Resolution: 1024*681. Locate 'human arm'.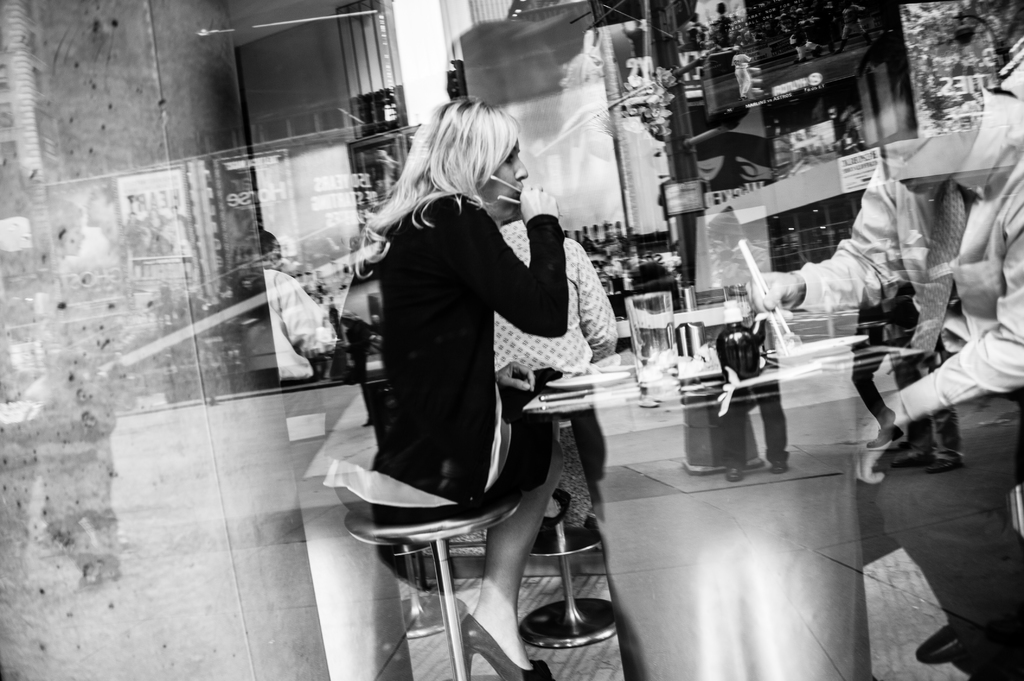
select_region(572, 241, 641, 371).
